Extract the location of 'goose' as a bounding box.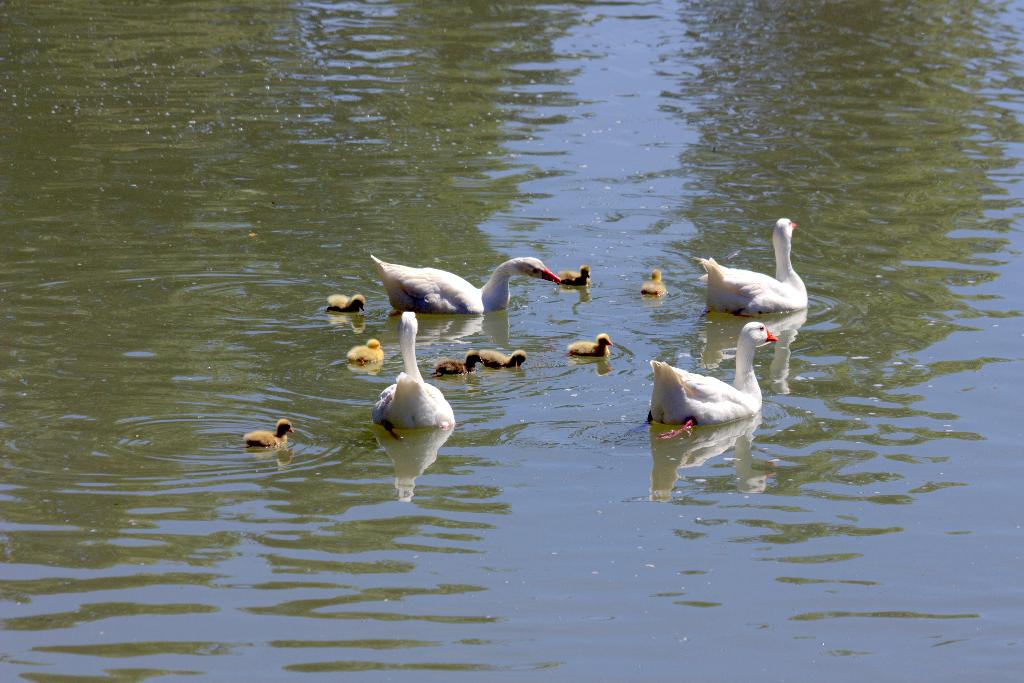
326,293,368,314.
